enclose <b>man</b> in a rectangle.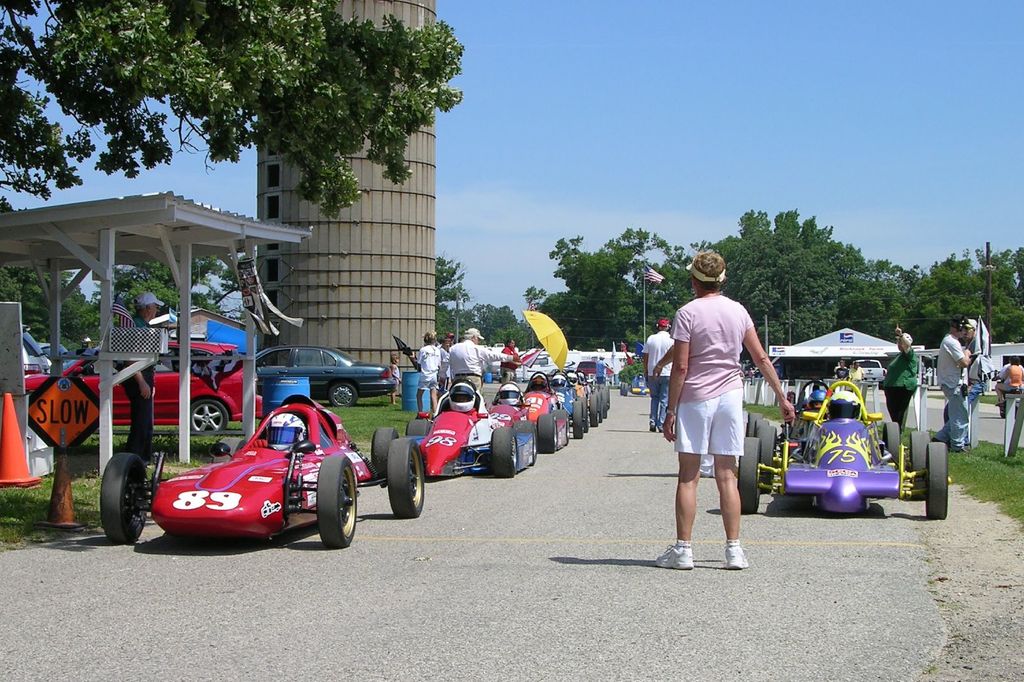
<box>882,323,916,432</box>.
